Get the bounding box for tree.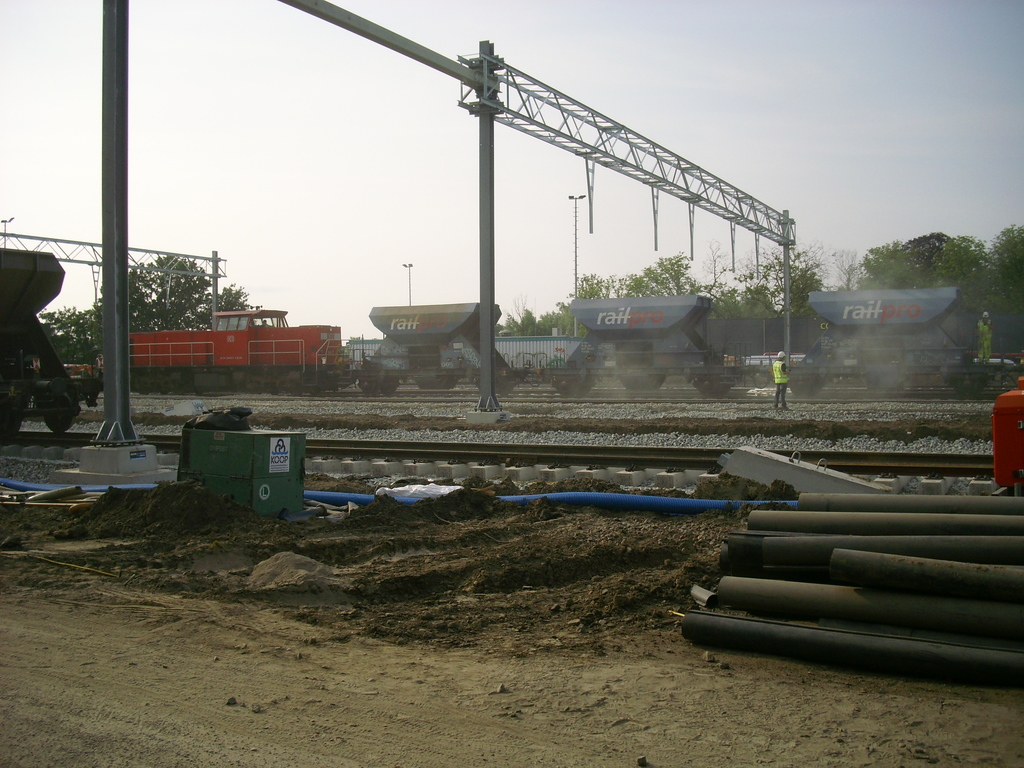
(x1=708, y1=276, x2=808, y2=319).
